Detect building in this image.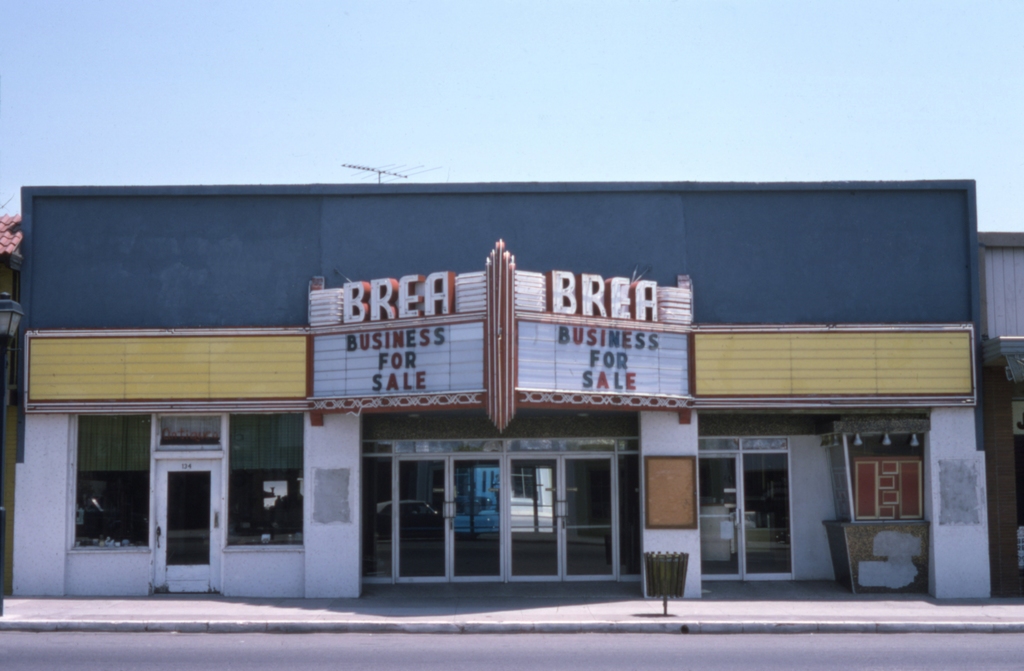
Detection: rect(11, 175, 1023, 597).
